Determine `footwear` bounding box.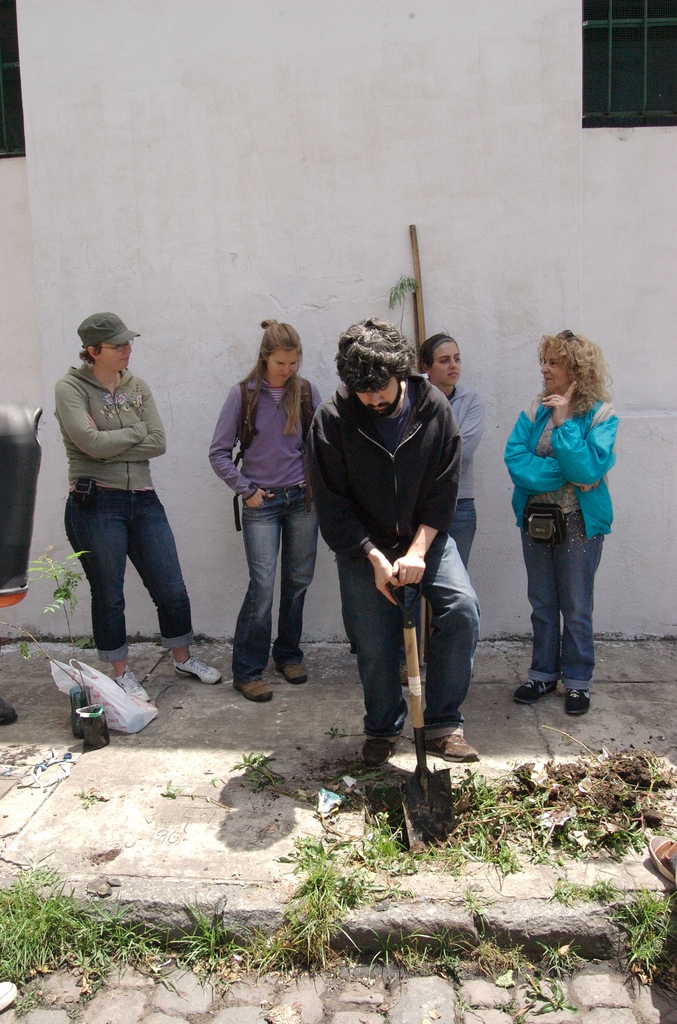
Determined: left=233, top=668, right=275, bottom=708.
